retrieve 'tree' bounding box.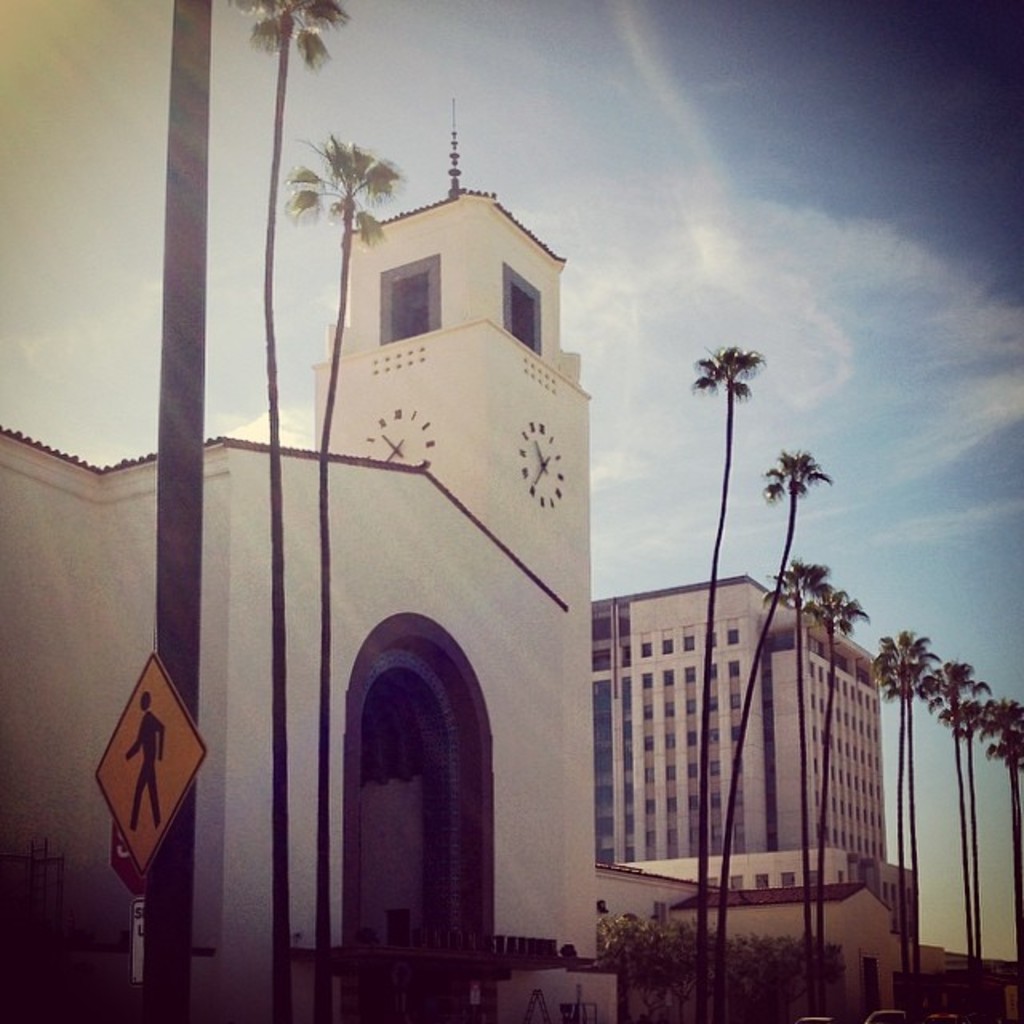
Bounding box: (left=970, top=699, right=1022, bottom=1021).
